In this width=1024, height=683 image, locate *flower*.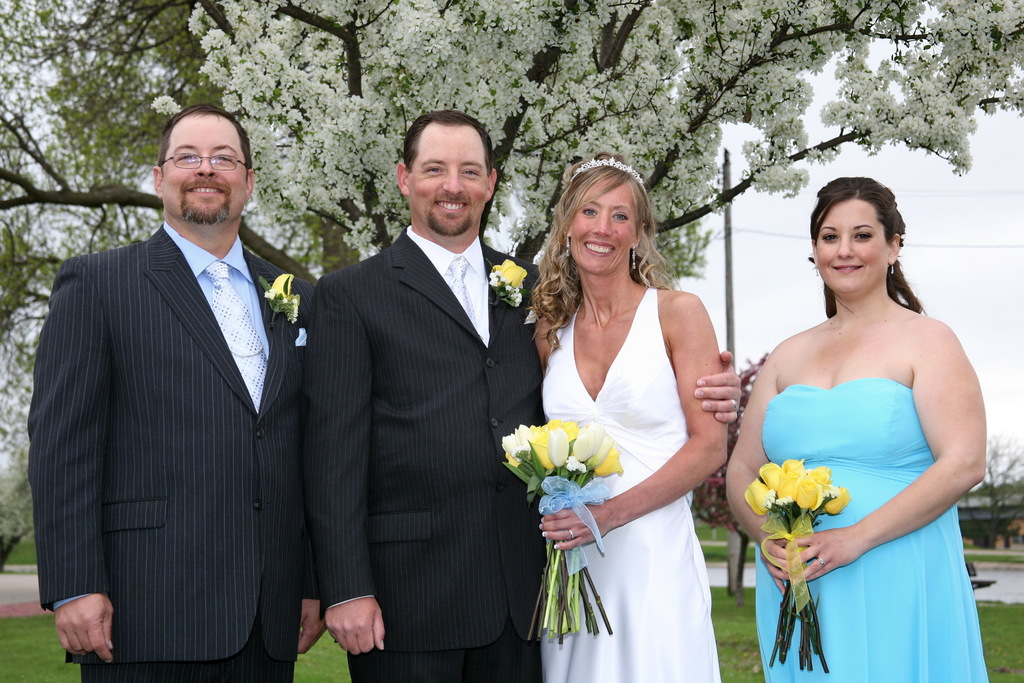
Bounding box: 488,252,525,288.
